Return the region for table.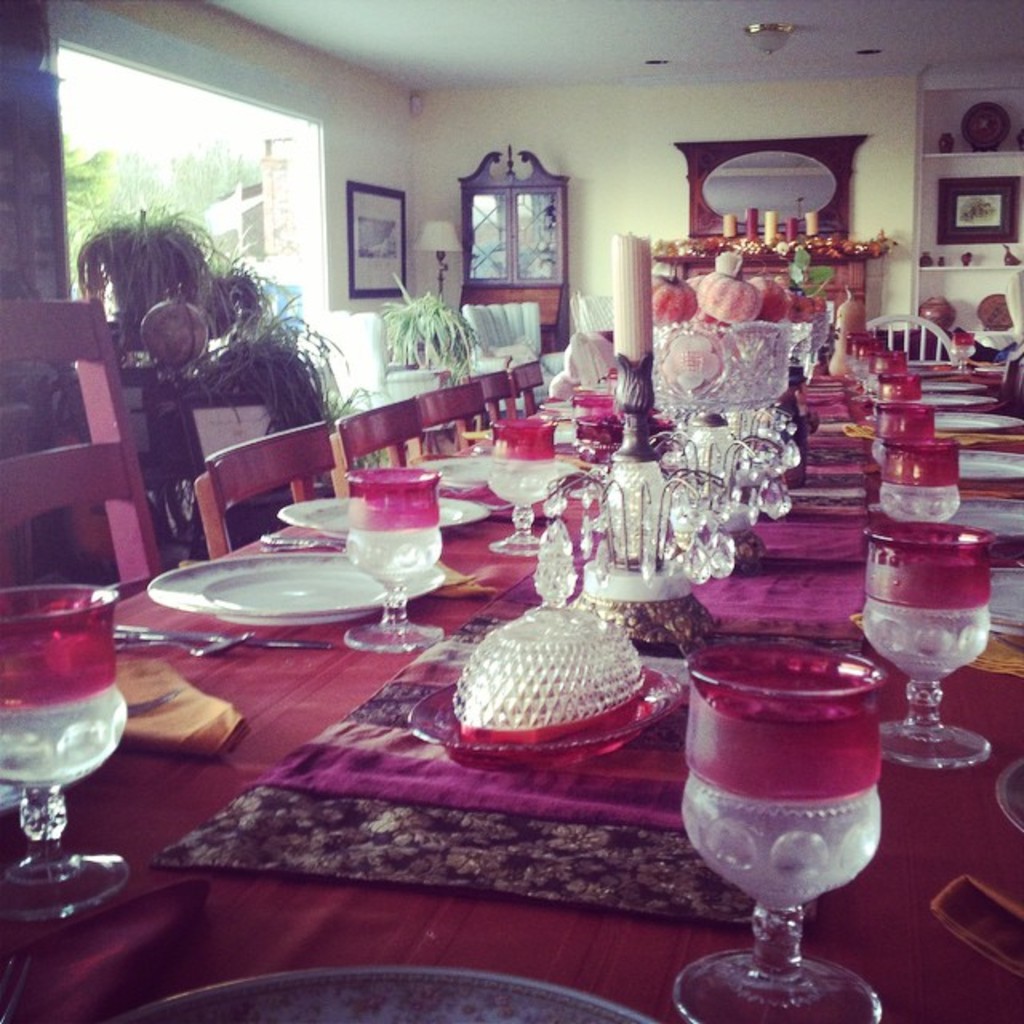
rect(43, 246, 1023, 1023).
